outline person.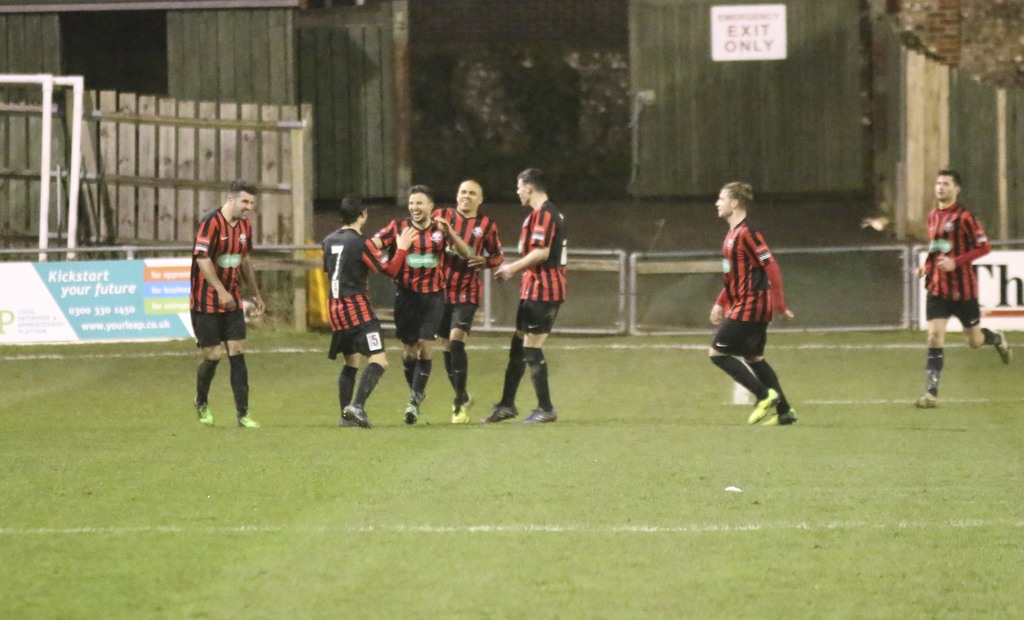
Outline: rect(908, 167, 1007, 408).
